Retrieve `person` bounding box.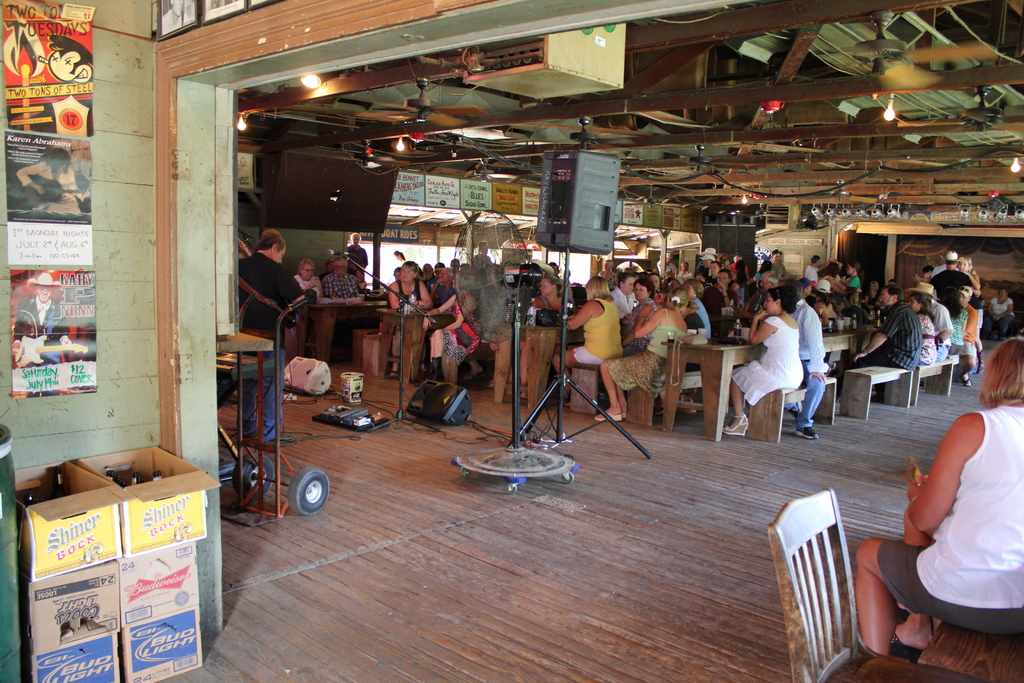
Bounding box: l=779, t=282, r=830, b=438.
